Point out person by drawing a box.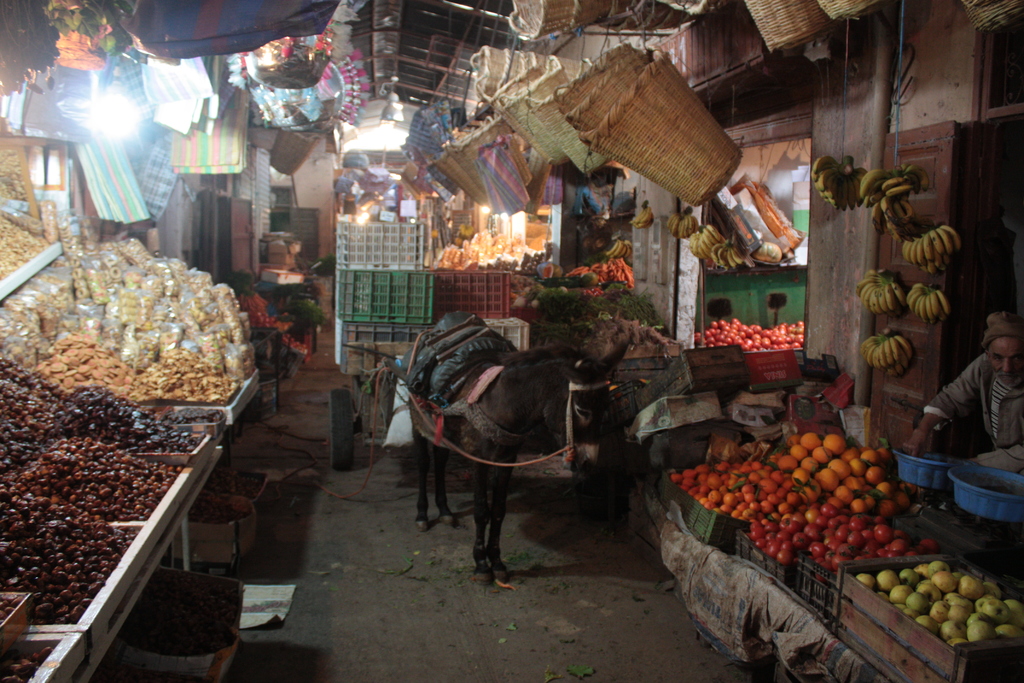
bbox=[928, 314, 1016, 484].
